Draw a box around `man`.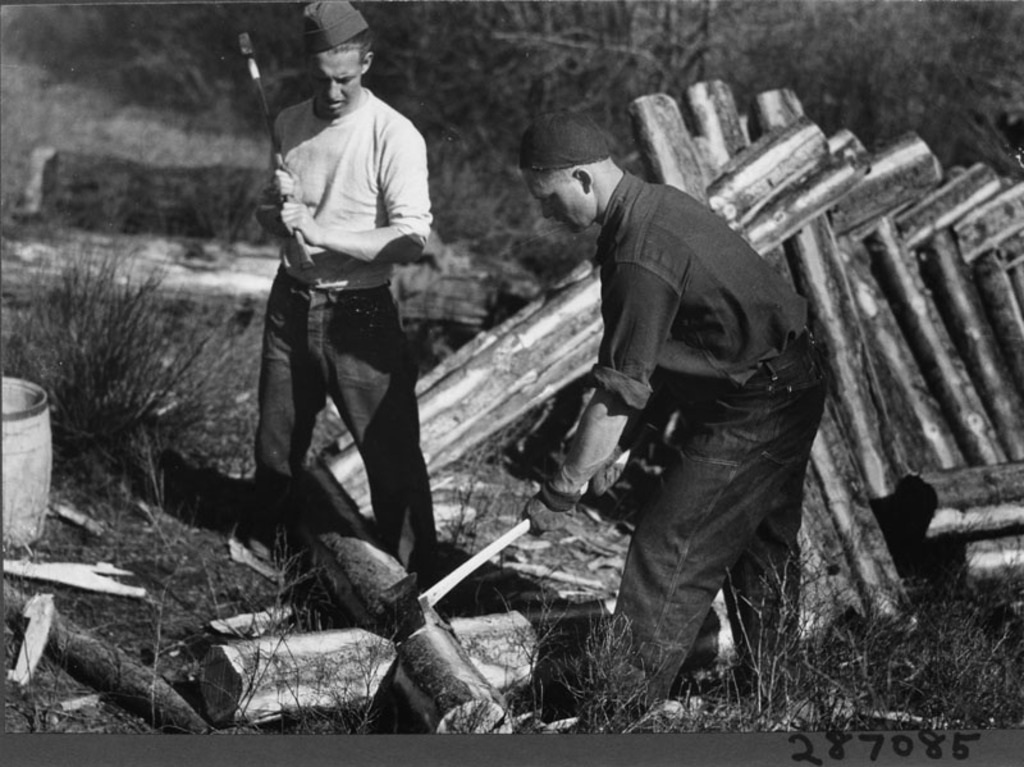
bbox=[233, 0, 447, 581].
